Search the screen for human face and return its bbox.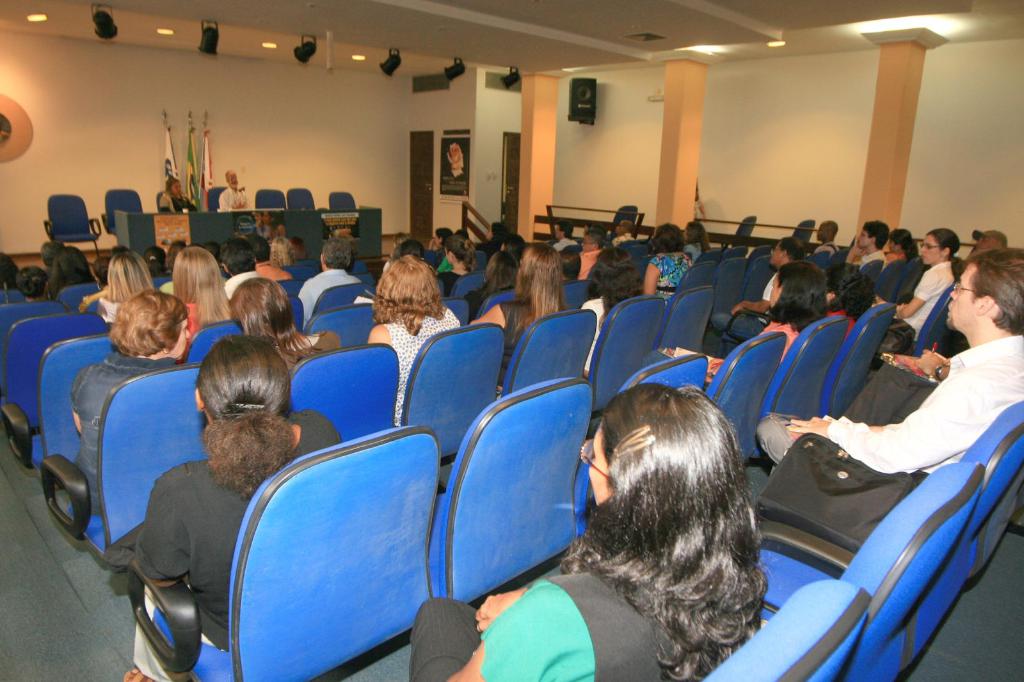
Found: BBox(586, 421, 615, 506).
